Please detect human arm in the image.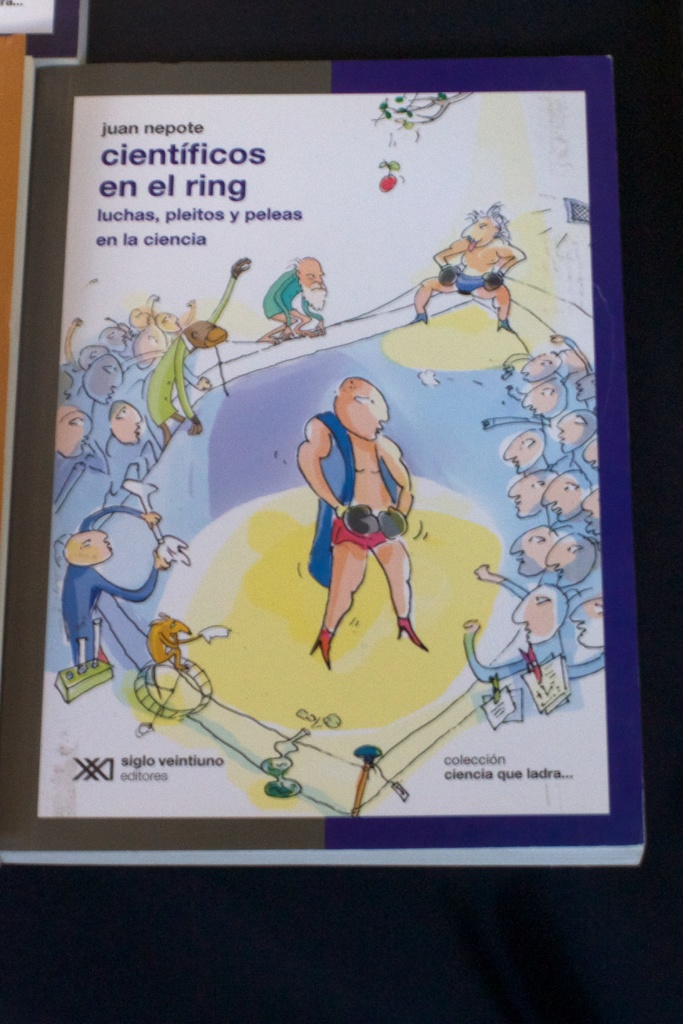
(462, 621, 537, 688).
